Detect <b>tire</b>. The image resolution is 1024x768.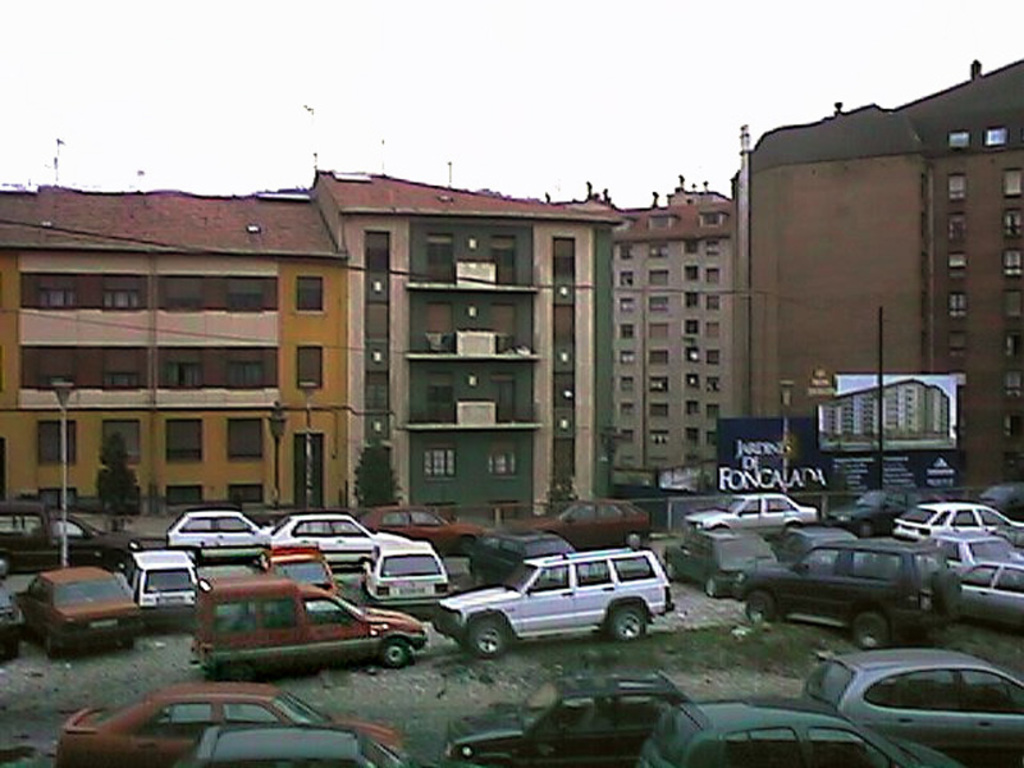
bbox(748, 588, 771, 618).
